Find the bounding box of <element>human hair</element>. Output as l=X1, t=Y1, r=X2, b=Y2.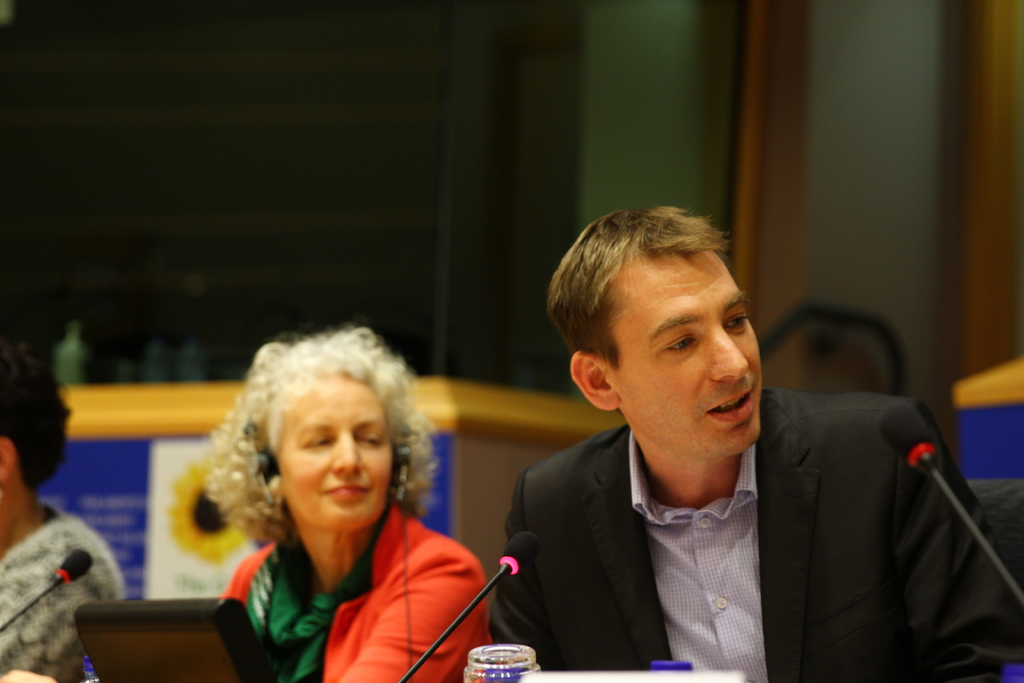
l=544, t=202, r=734, b=365.
